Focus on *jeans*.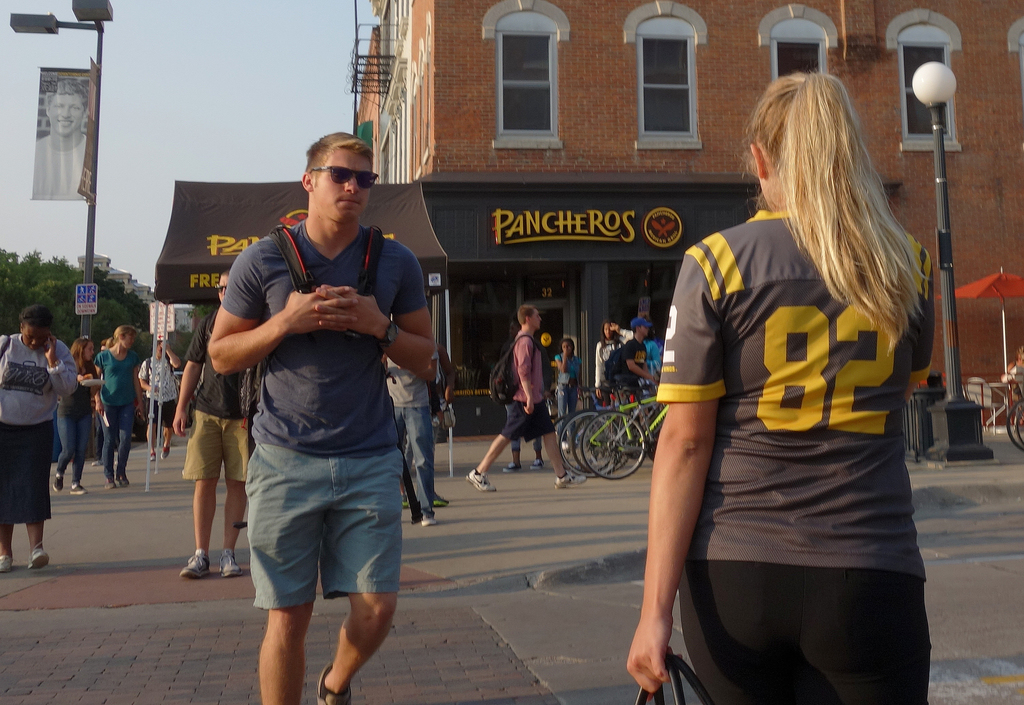
Focused at 553 384 577 419.
